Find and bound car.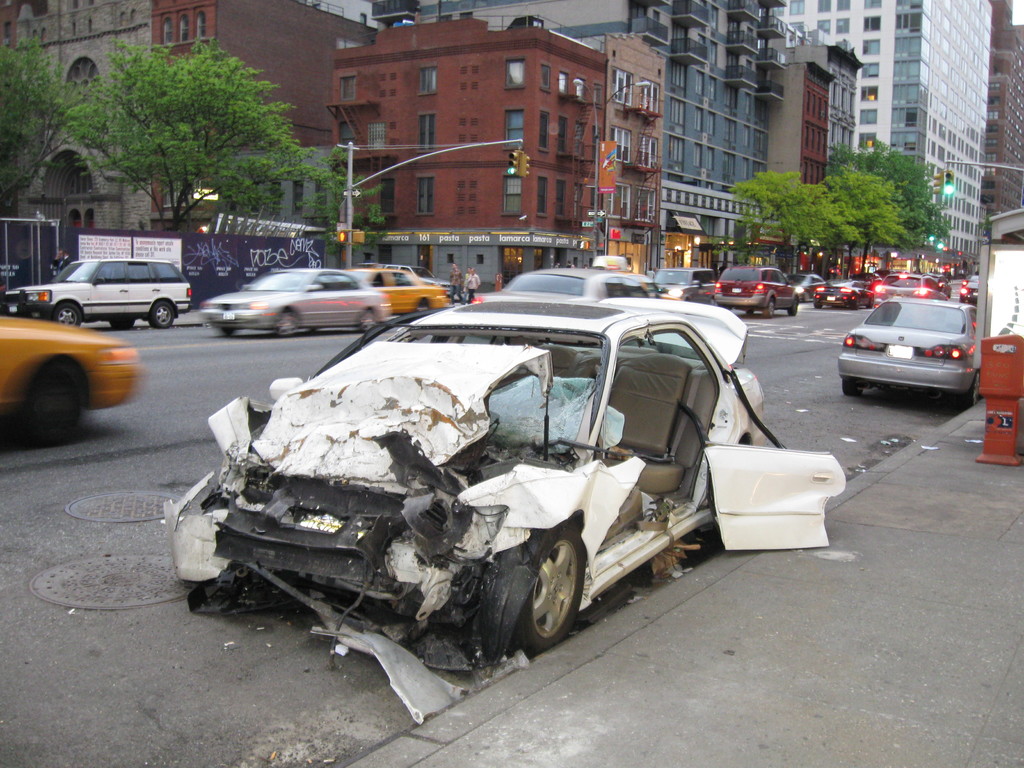
Bound: locate(0, 310, 144, 444).
